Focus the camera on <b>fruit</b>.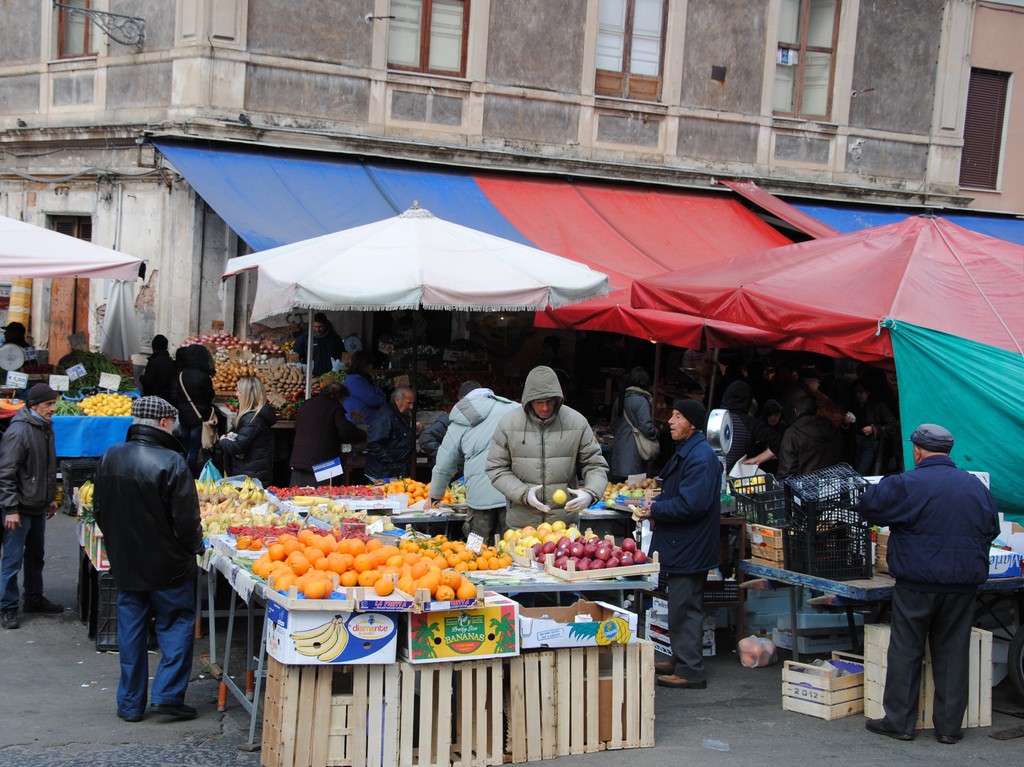
Focus region: Rect(568, 617, 630, 643).
